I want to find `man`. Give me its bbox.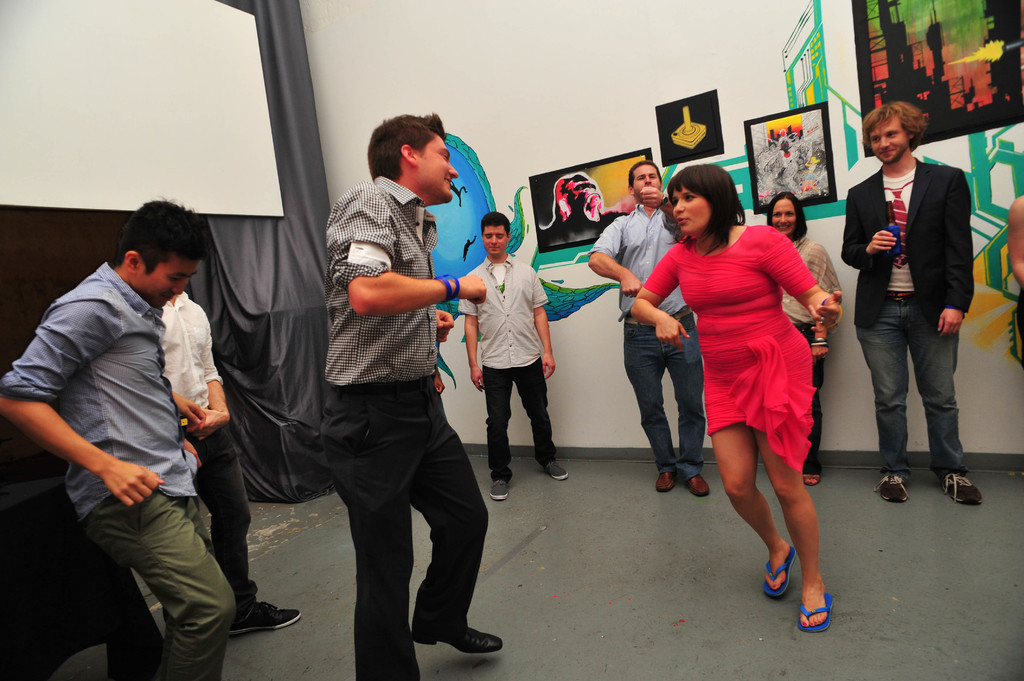
{"x1": 586, "y1": 156, "x2": 714, "y2": 497}.
